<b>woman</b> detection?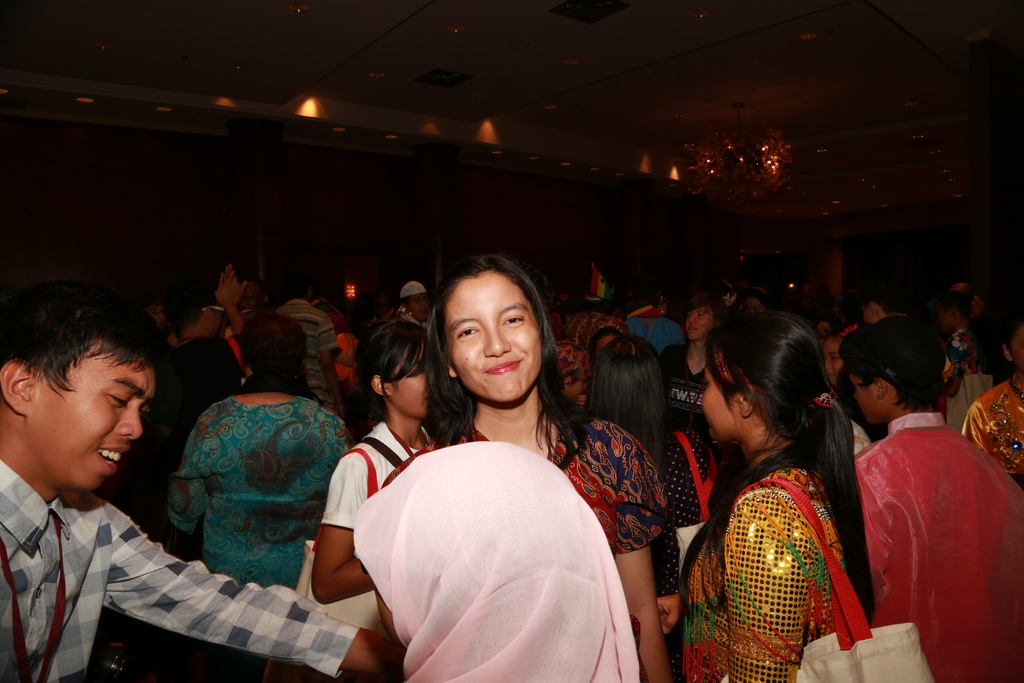
<box>586,324,622,370</box>
